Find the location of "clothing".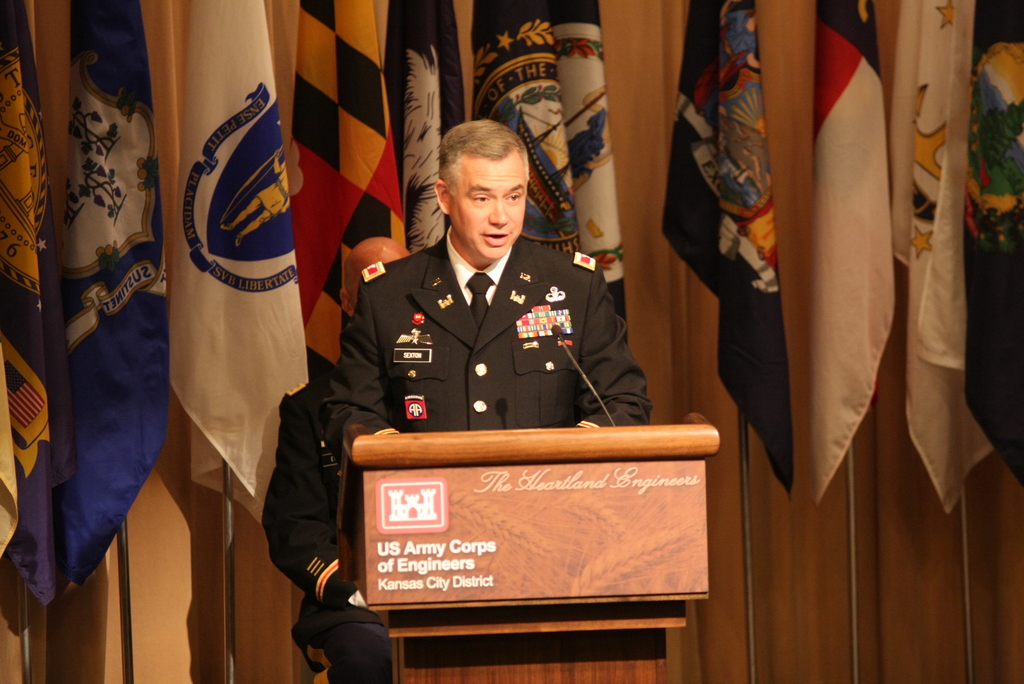
Location: 317:195:643:462.
